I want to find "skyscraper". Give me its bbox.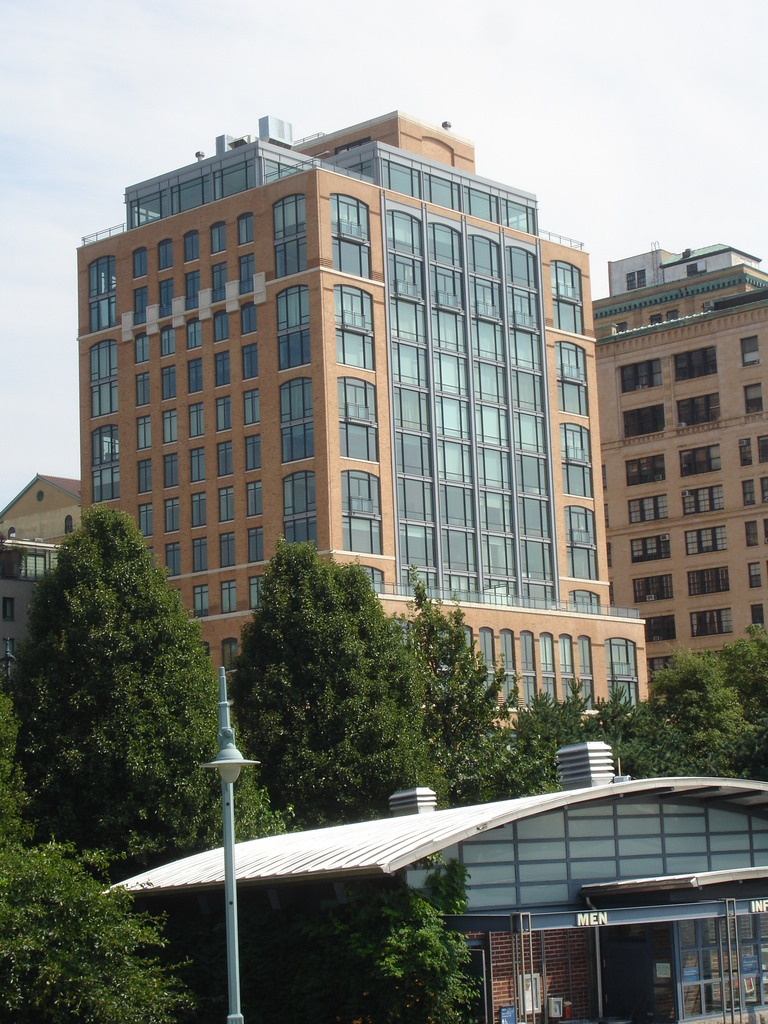
{"left": 70, "top": 121, "right": 634, "bottom": 709}.
